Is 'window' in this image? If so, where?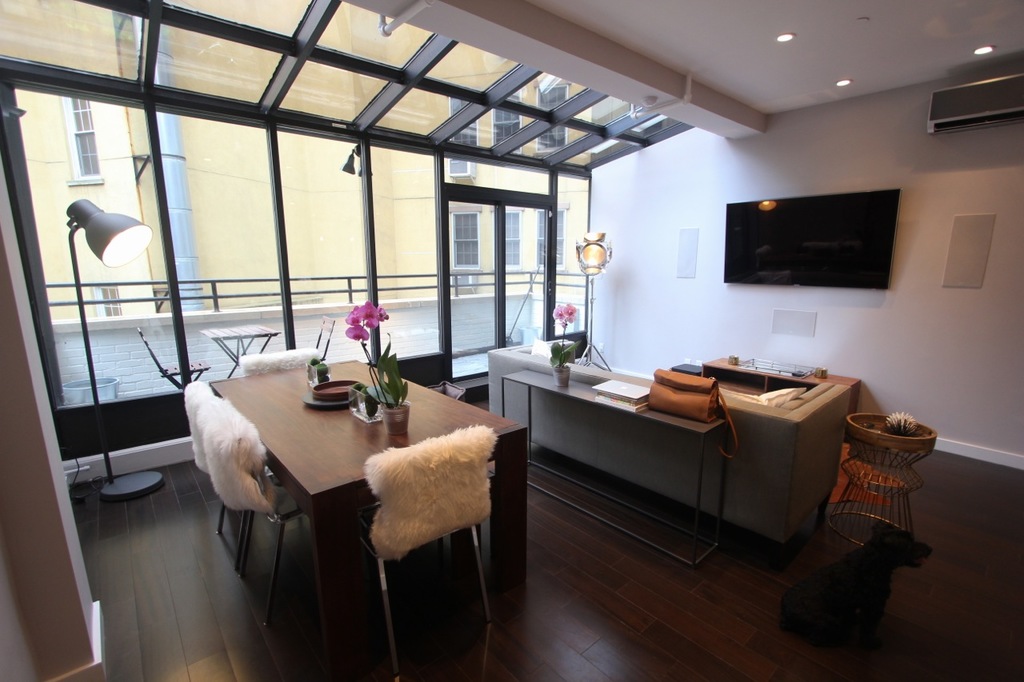
Yes, at left=58, top=95, right=104, bottom=184.
